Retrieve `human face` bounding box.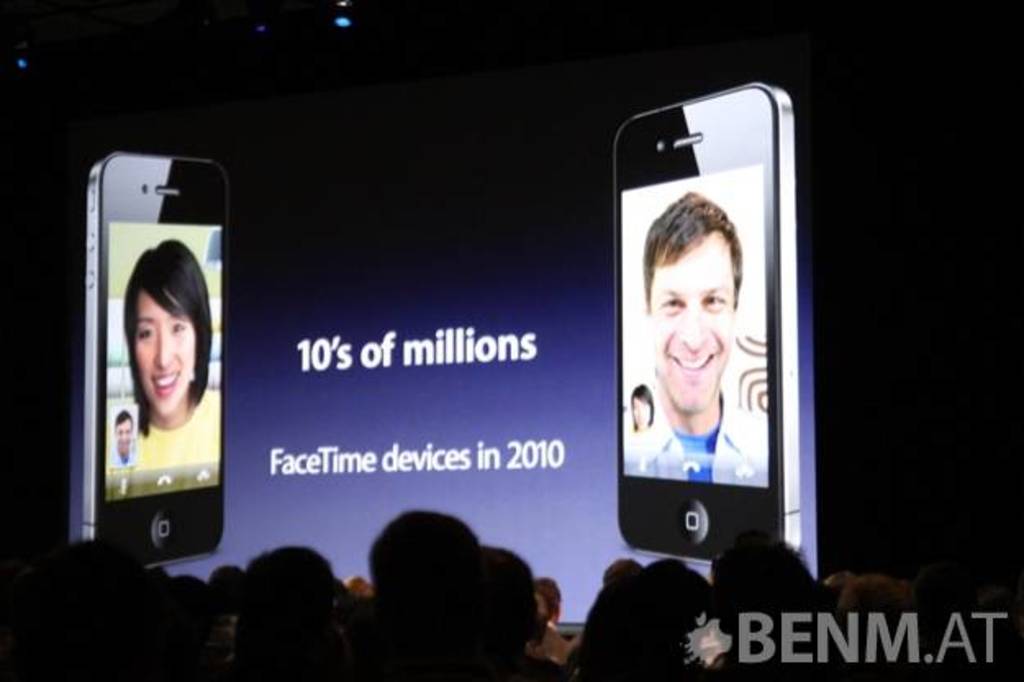
Bounding box: BBox(634, 398, 647, 426).
